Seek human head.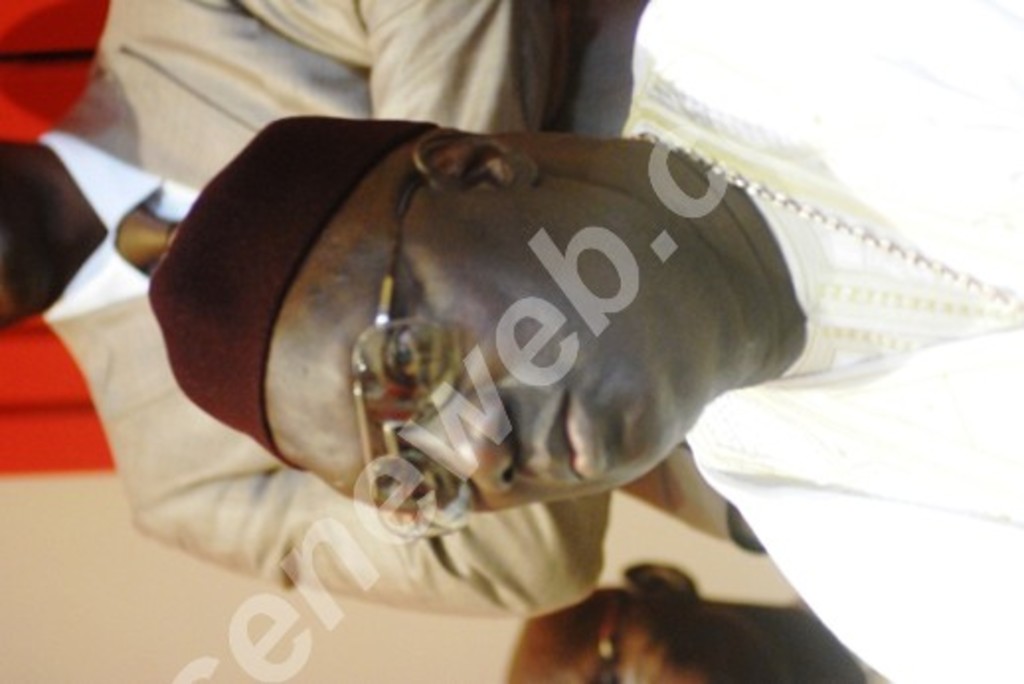
(208,128,803,520).
